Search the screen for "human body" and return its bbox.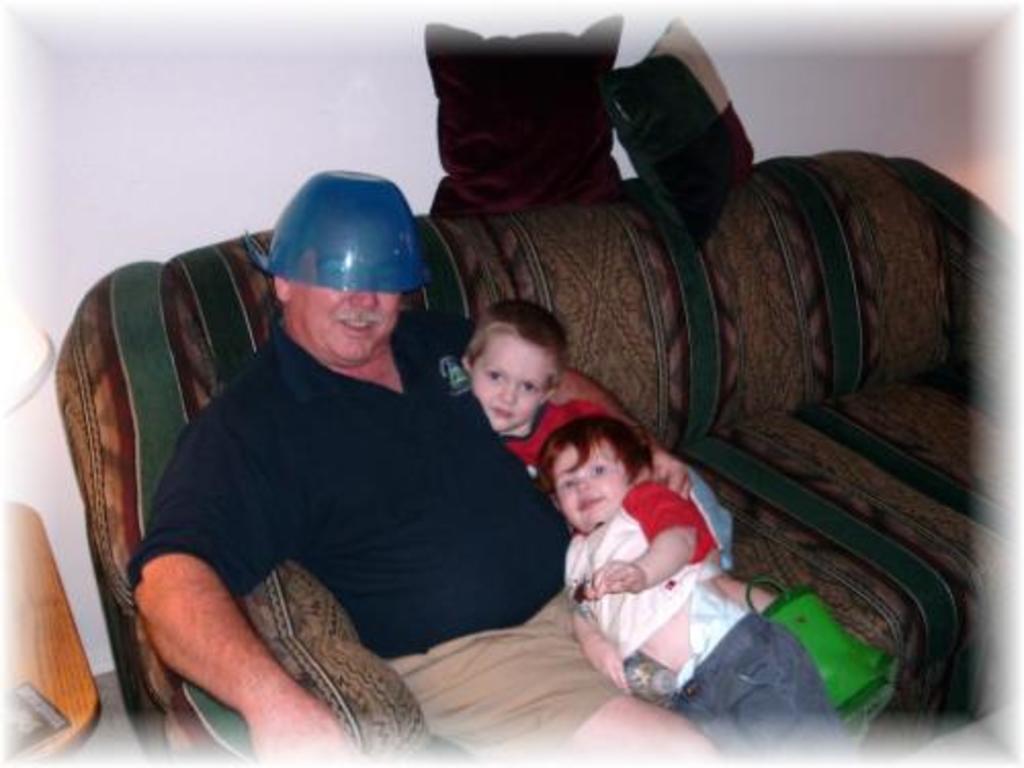
Found: x1=485 y1=395 x2=803 y2=602.
